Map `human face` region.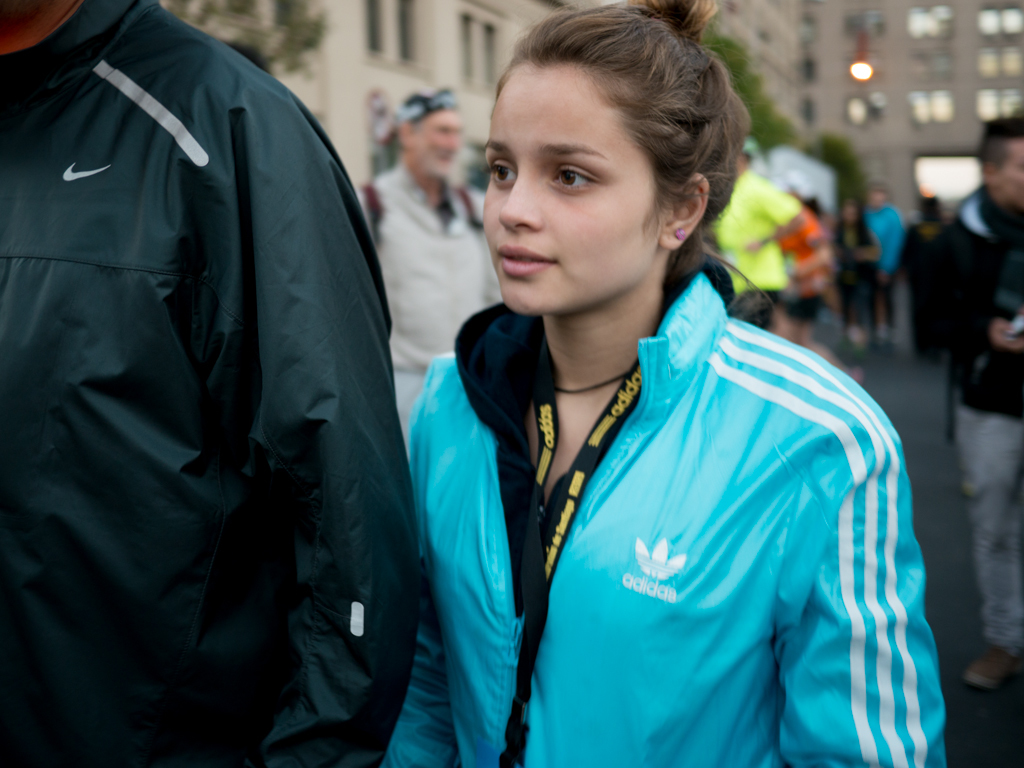
Mapped to (left=414, top=108, right=461, bottom=179).
